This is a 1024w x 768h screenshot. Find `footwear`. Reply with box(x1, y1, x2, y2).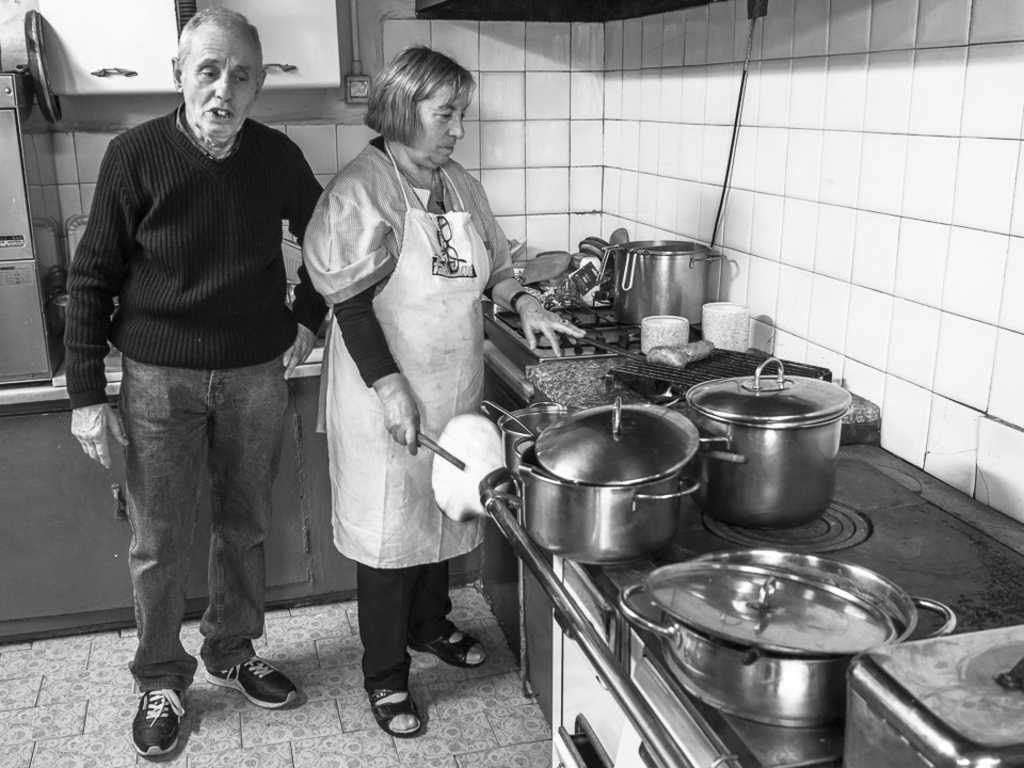
box(204, 656, 299, 711).
